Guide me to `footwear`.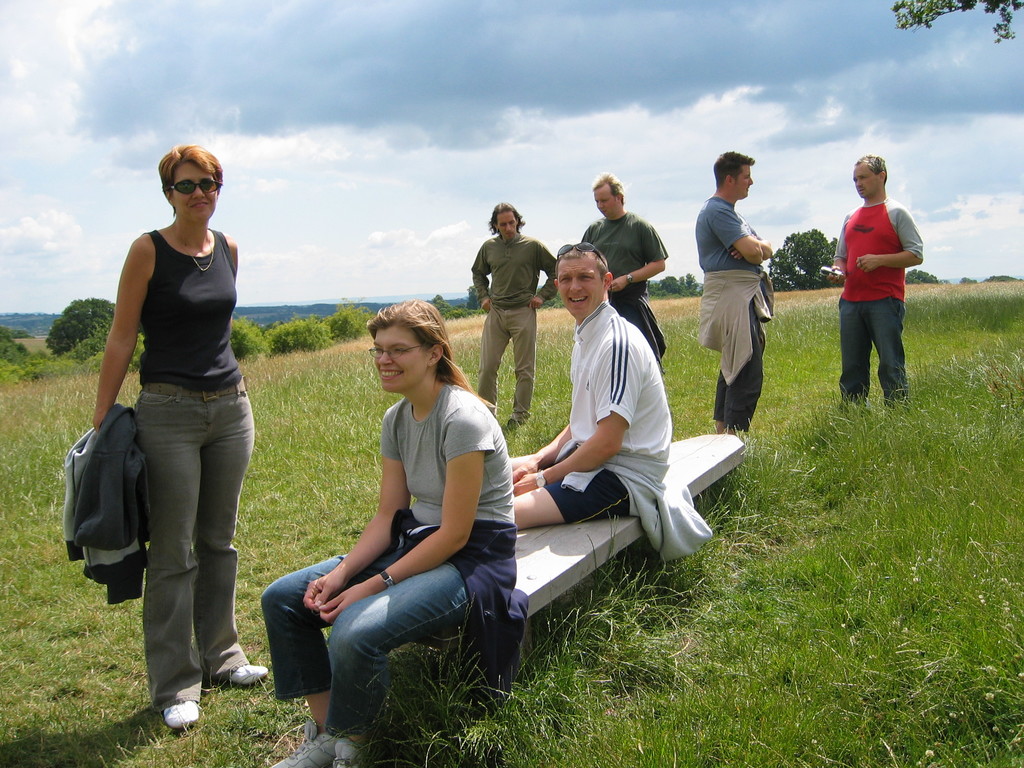
Guidance: 227 663 269 691.
